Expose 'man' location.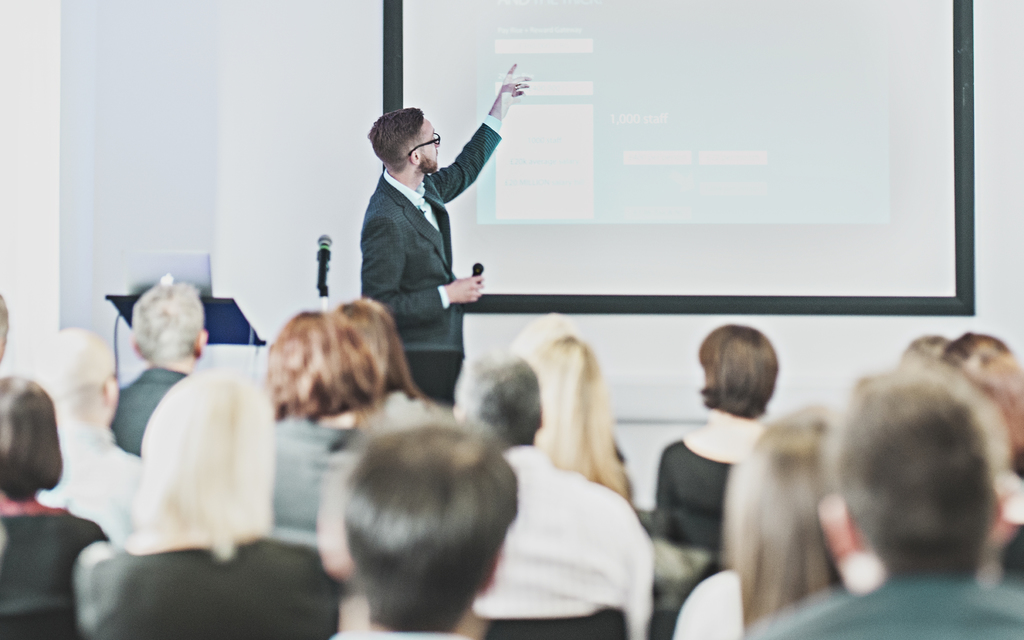
Exposed at 20 322 143 551.
